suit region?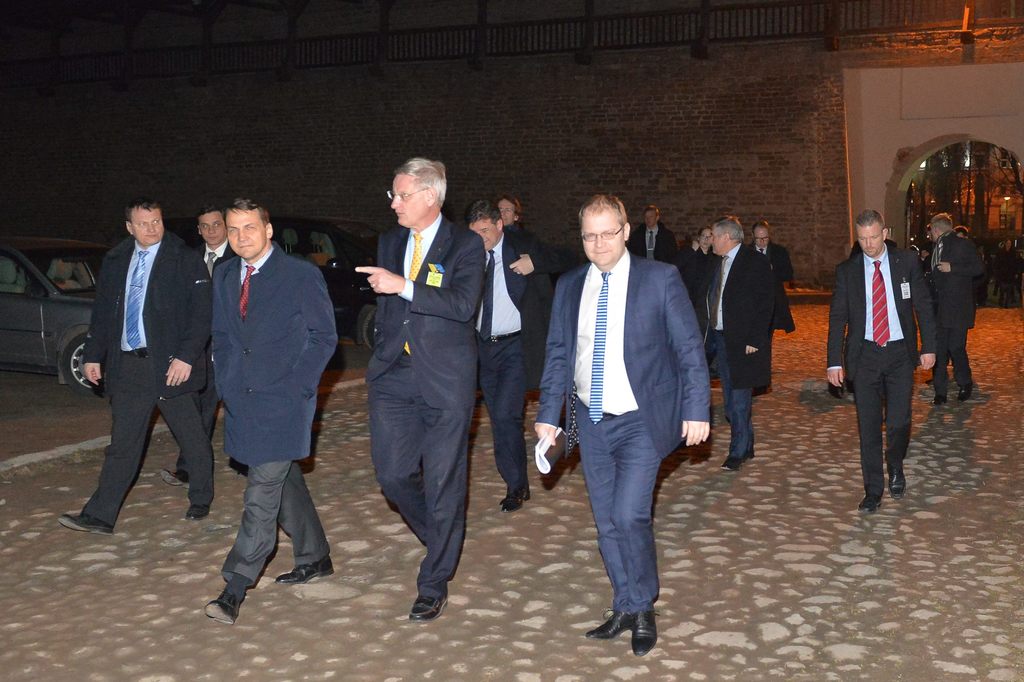
(474, 229, 560, 487)
